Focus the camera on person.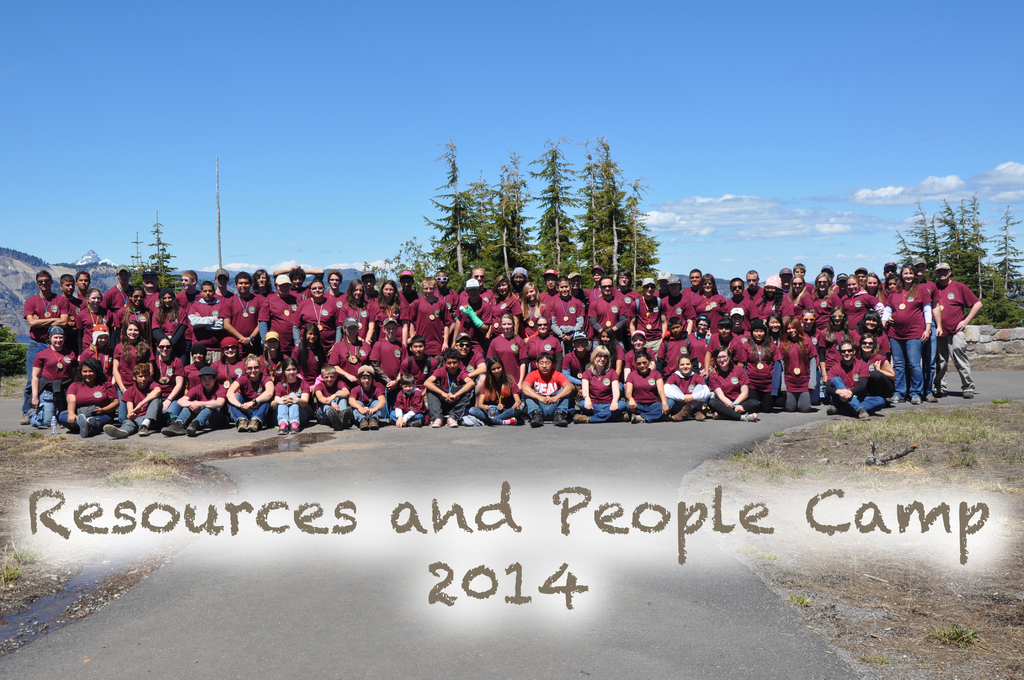
Focus region: 256,330,284,371.
